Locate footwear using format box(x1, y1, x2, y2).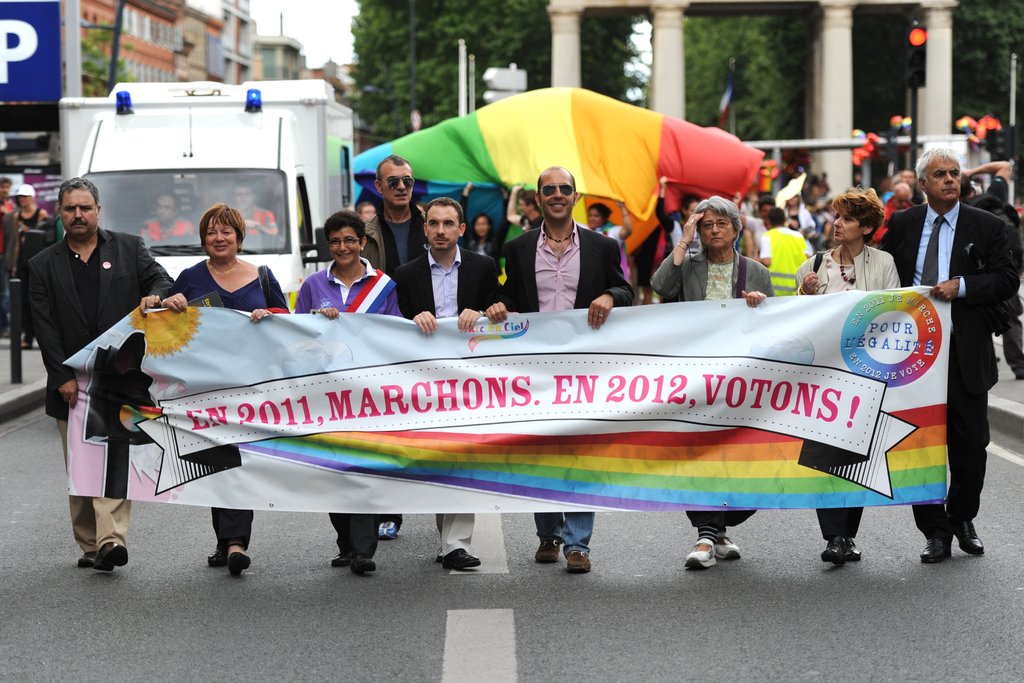
box(332, 552, 353, 566).
